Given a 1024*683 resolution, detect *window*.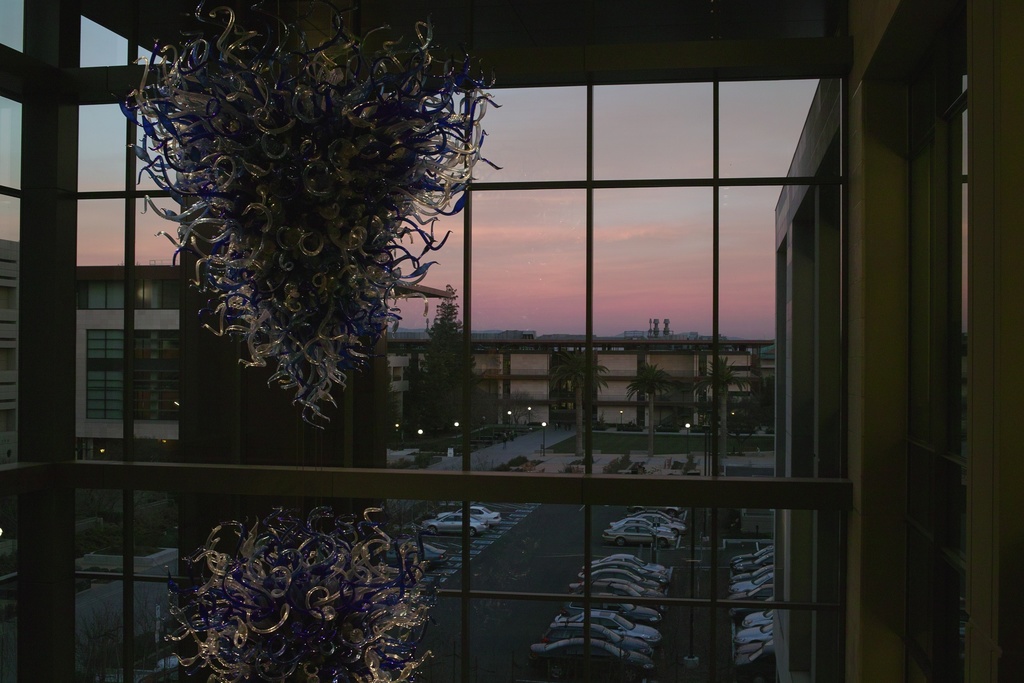
(x1=3, y1=0, x2=850, y2=682).
